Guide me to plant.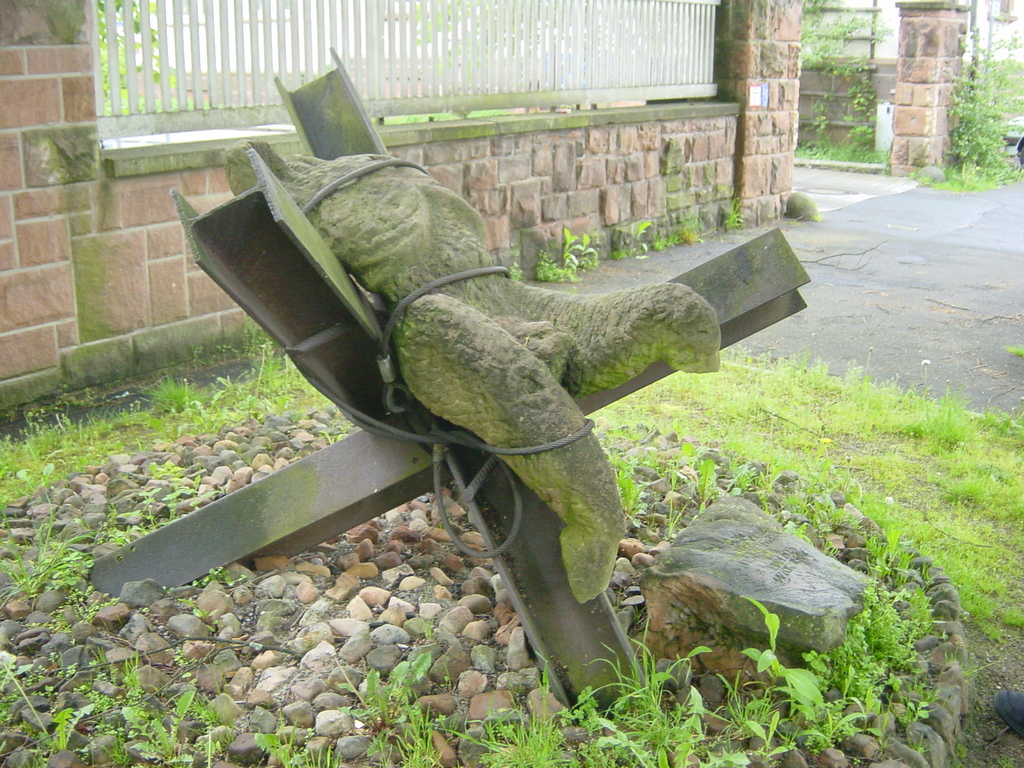
Guidance: bbox(630, 216, 652, 259).
